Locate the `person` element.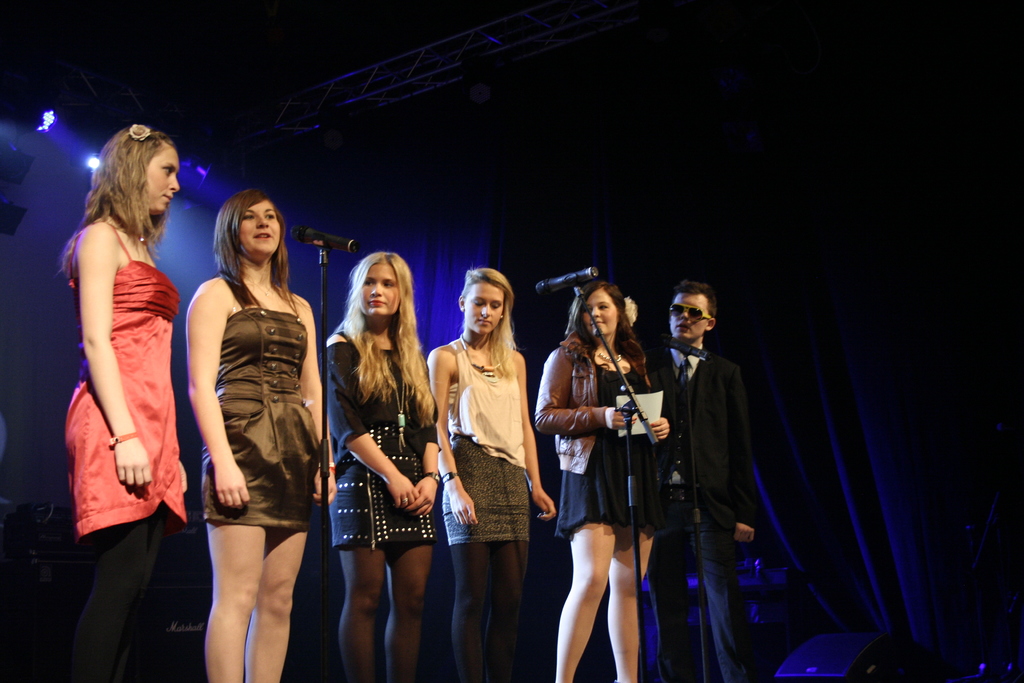
Element bbox: l=425, t=267, r=555, b=682.
